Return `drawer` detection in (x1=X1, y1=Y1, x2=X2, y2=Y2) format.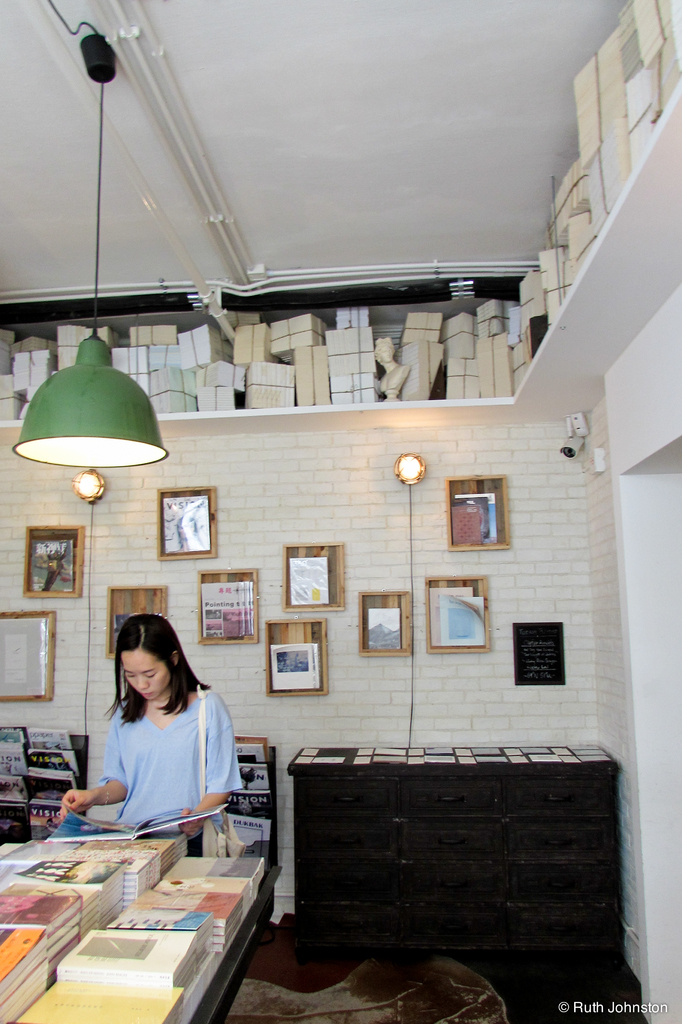
(x1=508, y1=777, x2=610, y2=813).
